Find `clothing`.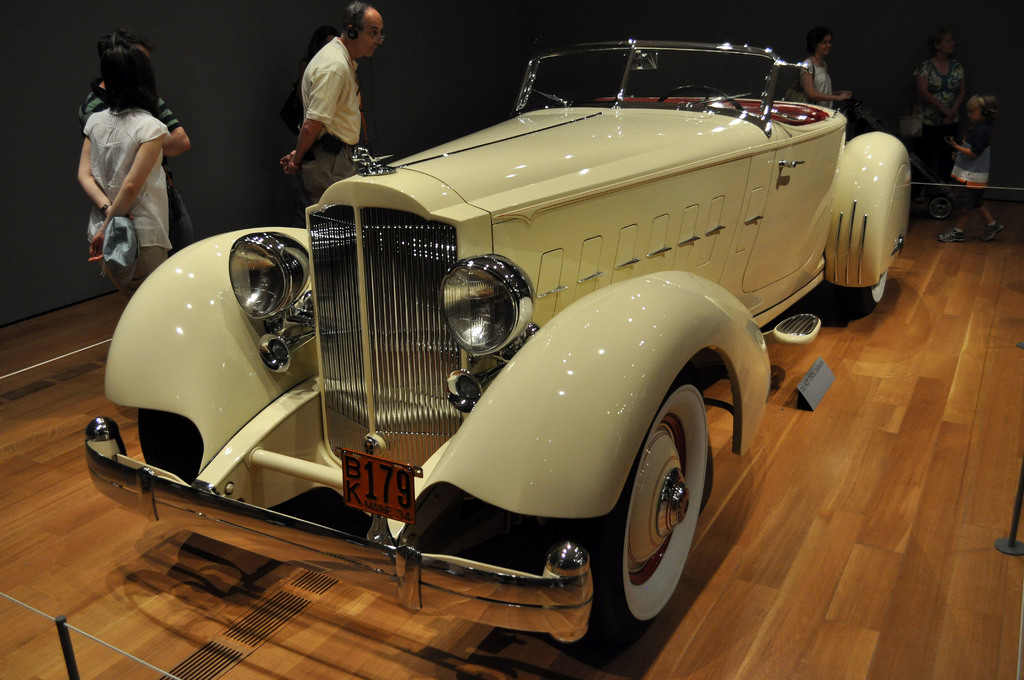
<bbox>913, 58, 967, 179</bbox>.
